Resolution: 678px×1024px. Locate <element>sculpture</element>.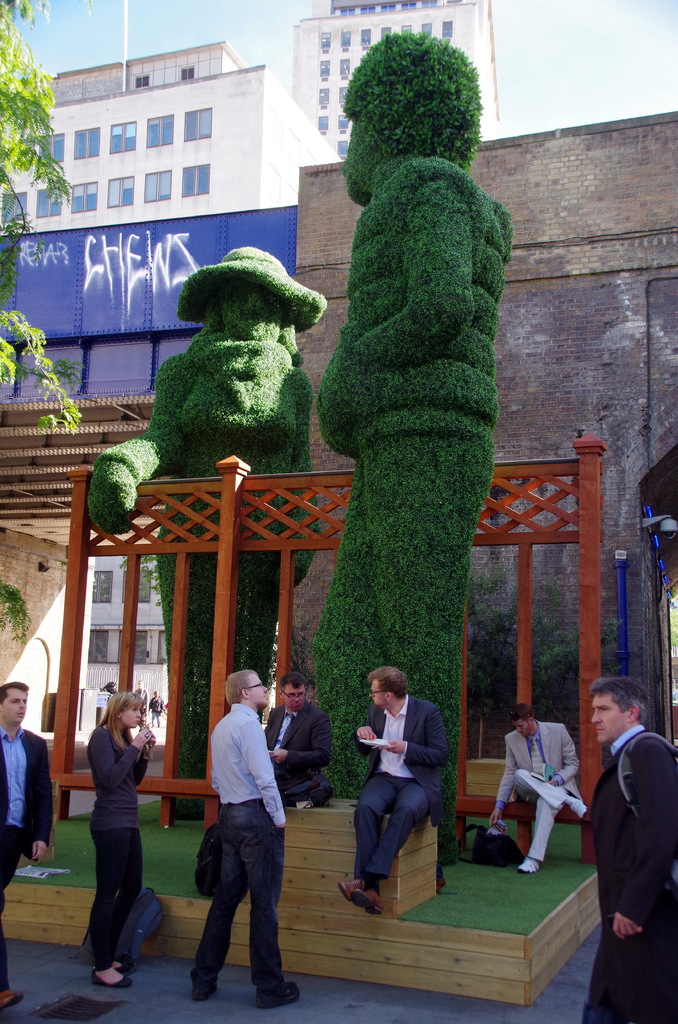
Rect(303, 26, 515, 834).
